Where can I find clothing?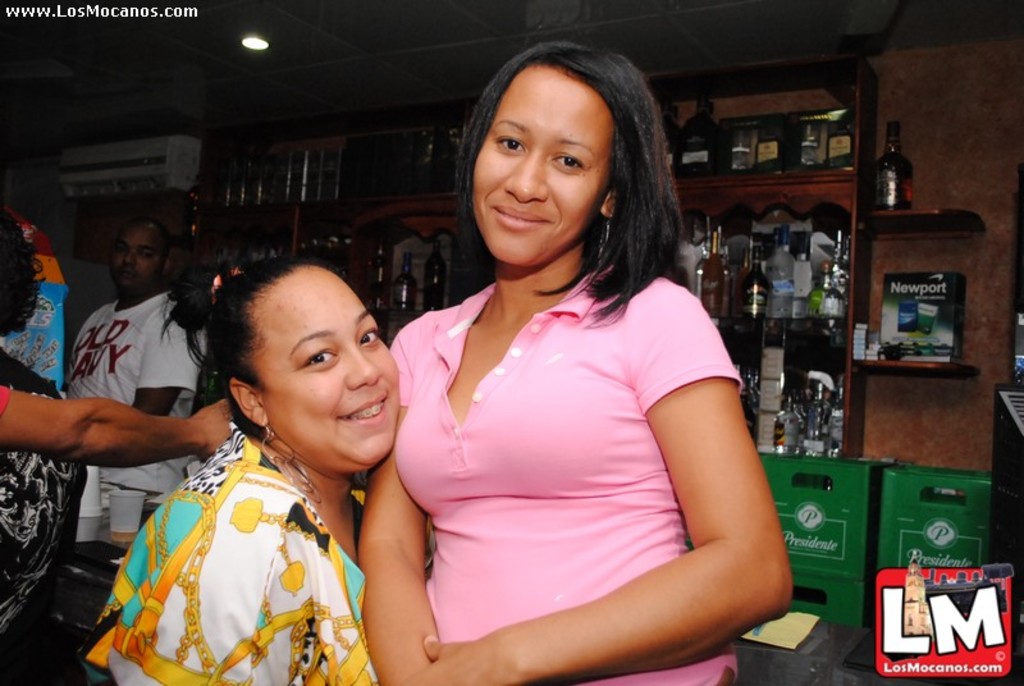
You can find it at (left=388, top=261, right=744, bottom=685).
